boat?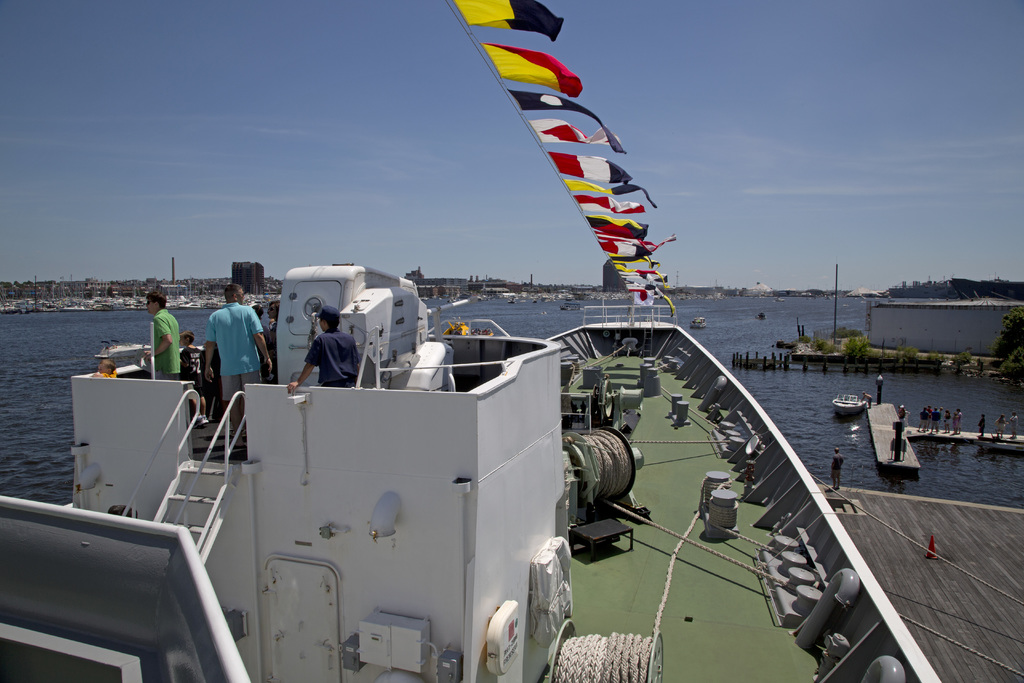
(x1=691, y1=311, x2=710, y2=335)
